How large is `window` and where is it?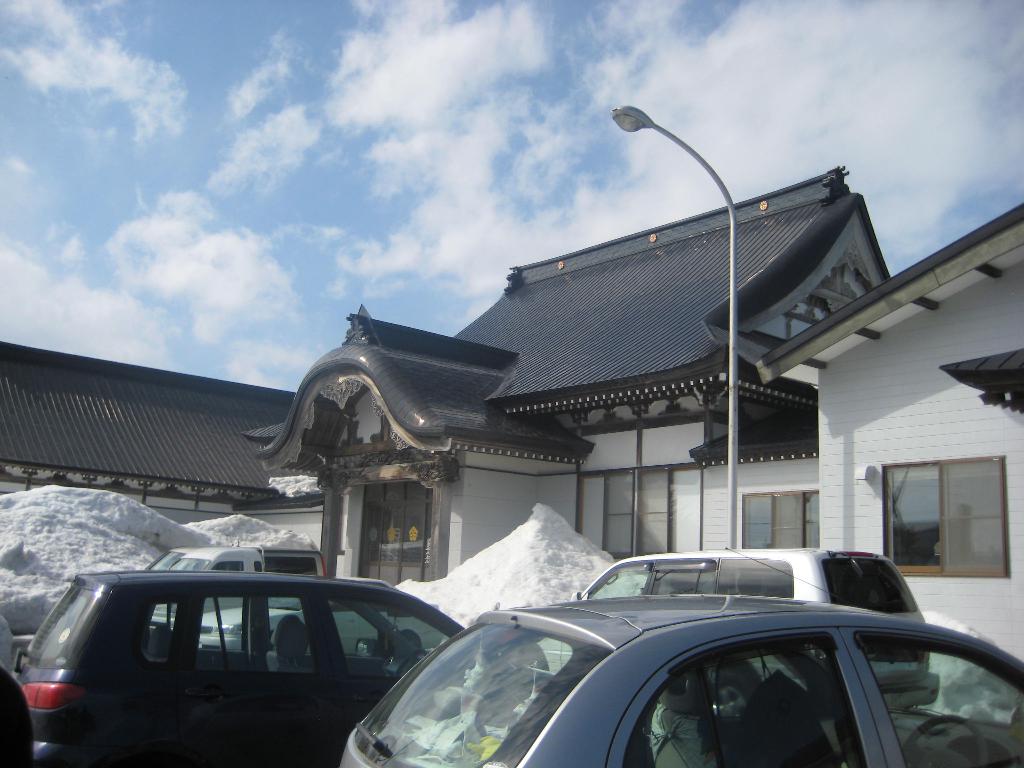
Bounding box: (left=197, top=598, right=324, bottom=674).
